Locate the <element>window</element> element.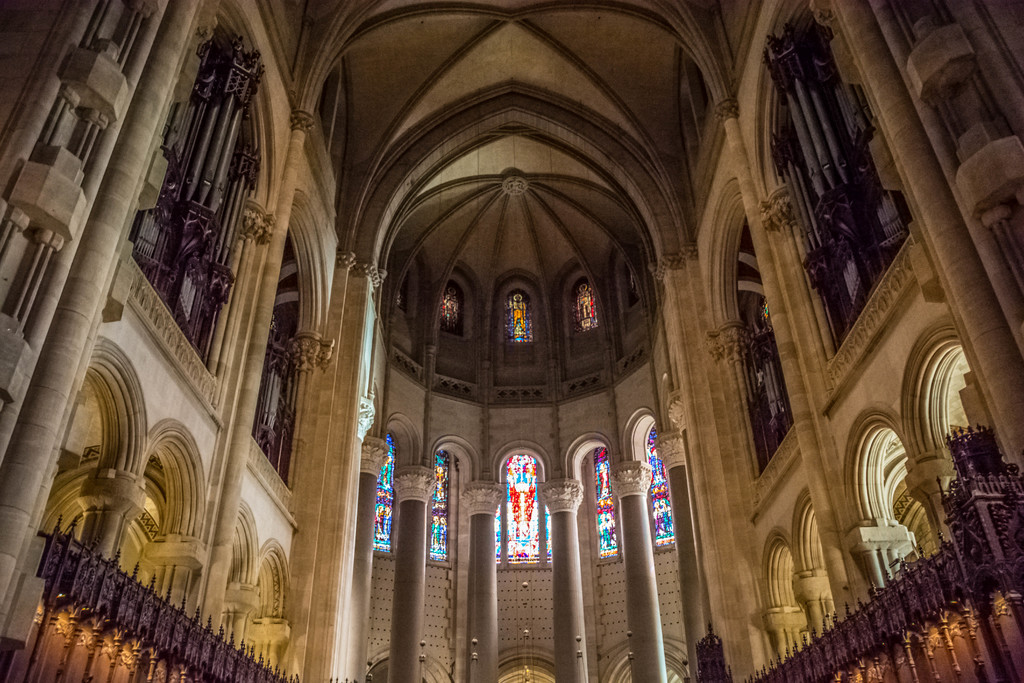
Element bbox: bbox=(428, 450, 451, 566).
